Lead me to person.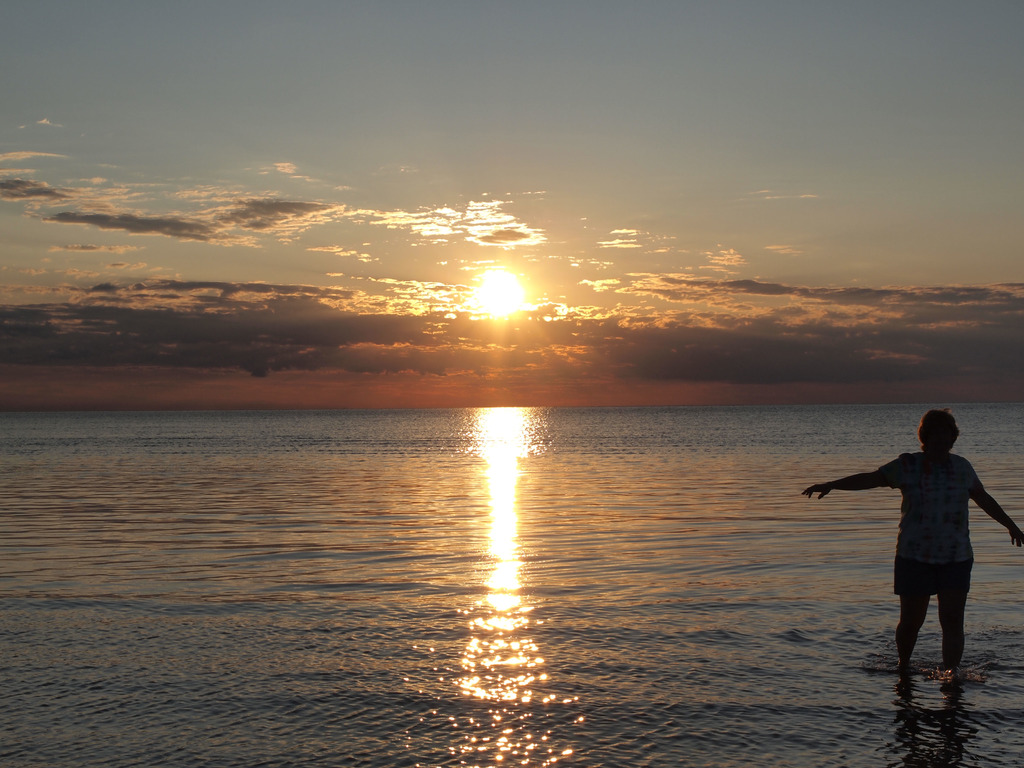
Lead to (776, 406, 991, 699).
